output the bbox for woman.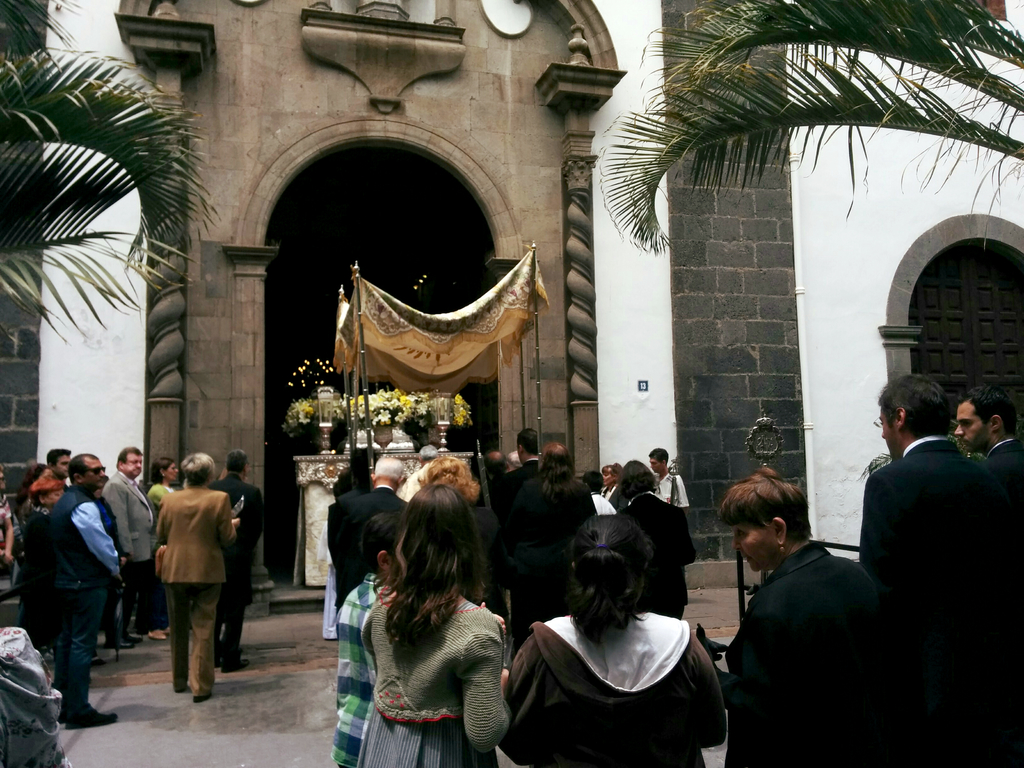
bbox=(711, 466, 890, 767).
